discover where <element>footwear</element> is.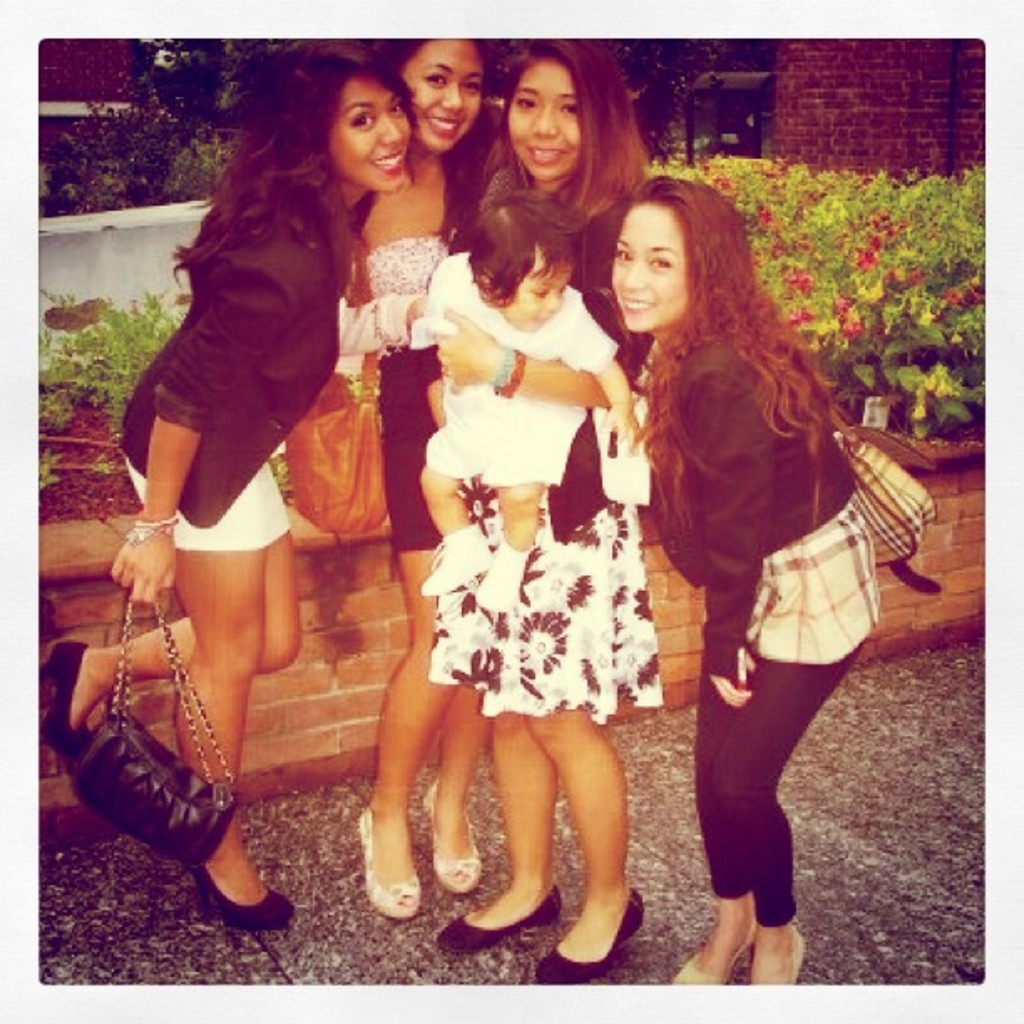
Discovered at detection(658, 890, 740, 999).
